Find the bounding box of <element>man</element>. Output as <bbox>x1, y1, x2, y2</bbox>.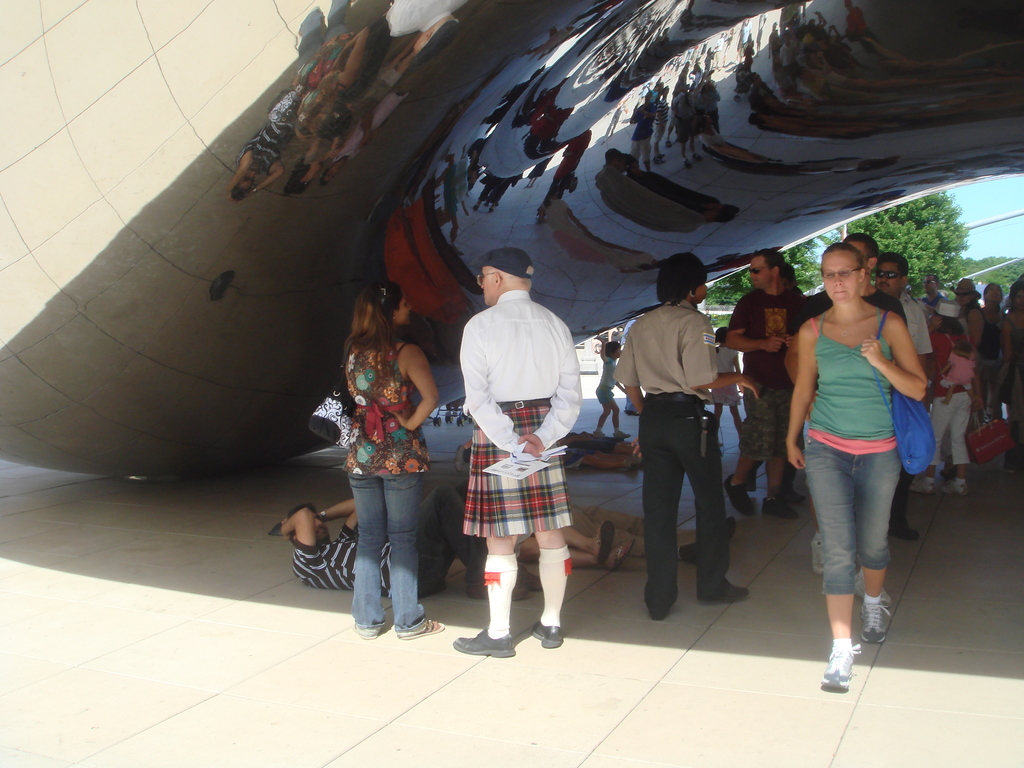
<bbox>451, 248, 586, 655</bbox>.
